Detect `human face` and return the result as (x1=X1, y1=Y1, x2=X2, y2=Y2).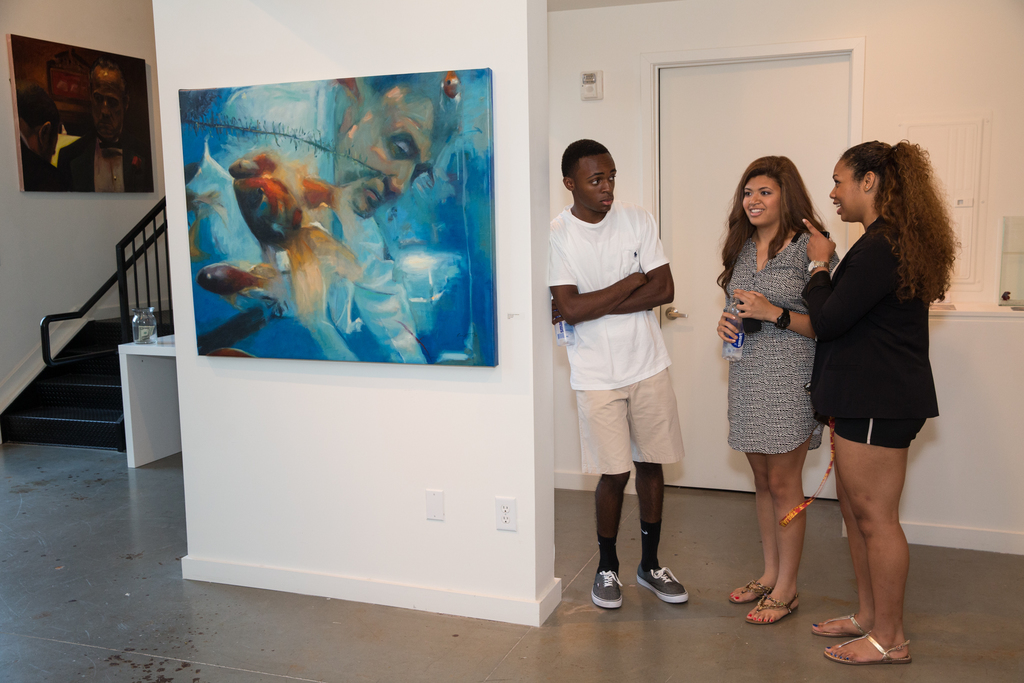
(x1=740, y1=174, x2=785, y2=229).
